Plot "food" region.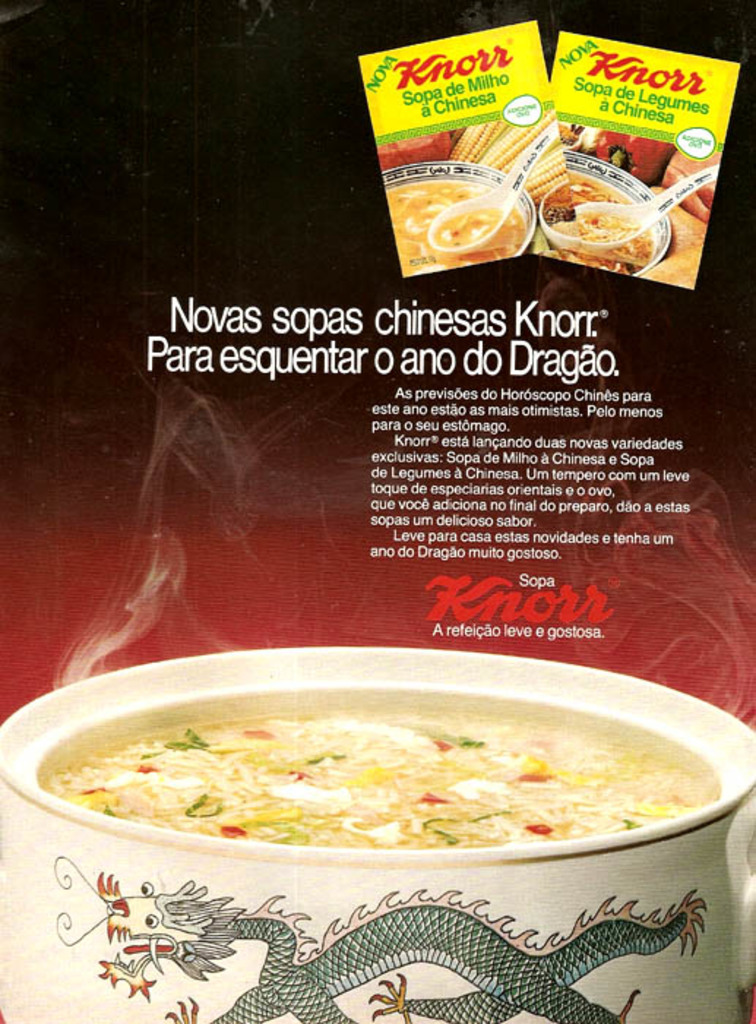
Plotted at bbox(550, 208, 638, 244).
